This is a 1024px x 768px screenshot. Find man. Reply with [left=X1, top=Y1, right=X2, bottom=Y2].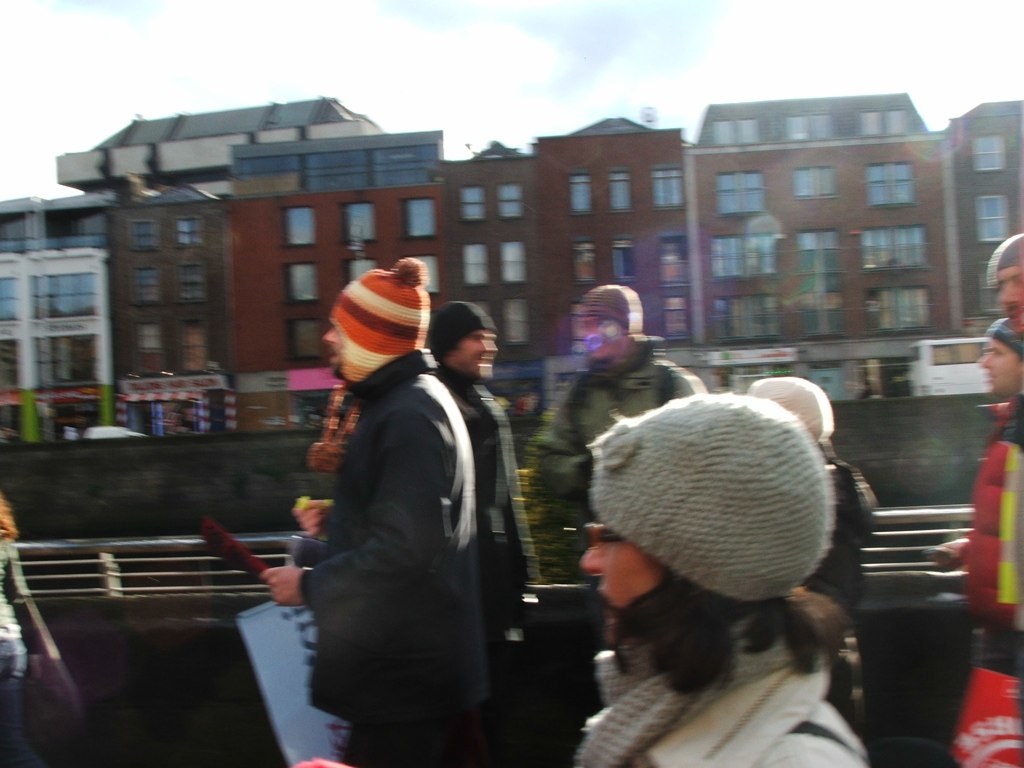
[left=530, top=277, right=700, bottom=549].
